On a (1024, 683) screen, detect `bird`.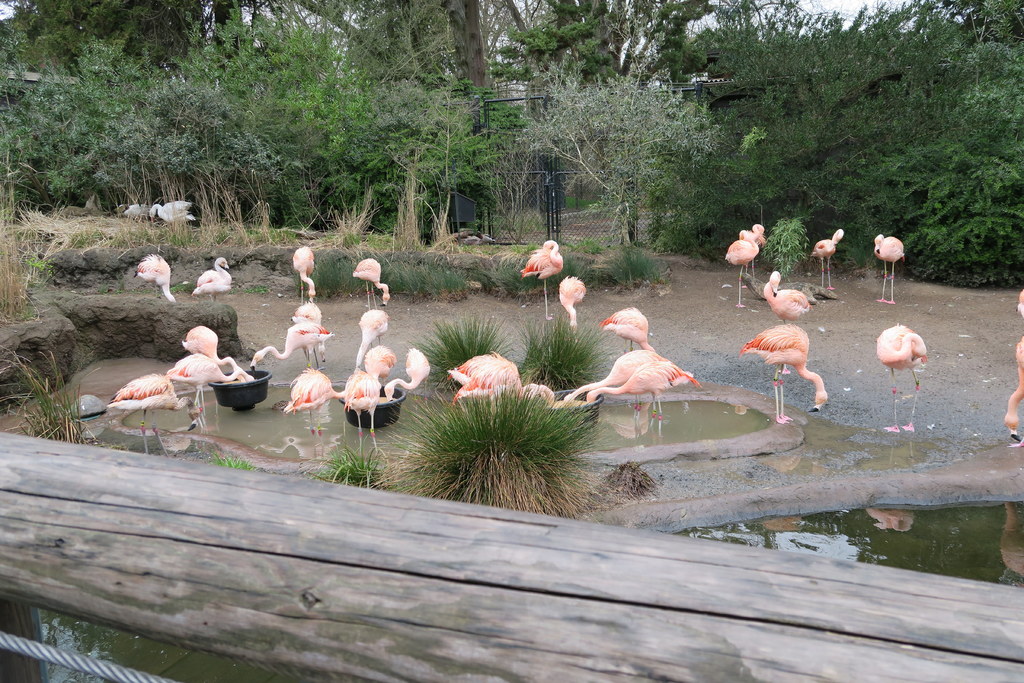
rect(115, 203, 155, 222).
